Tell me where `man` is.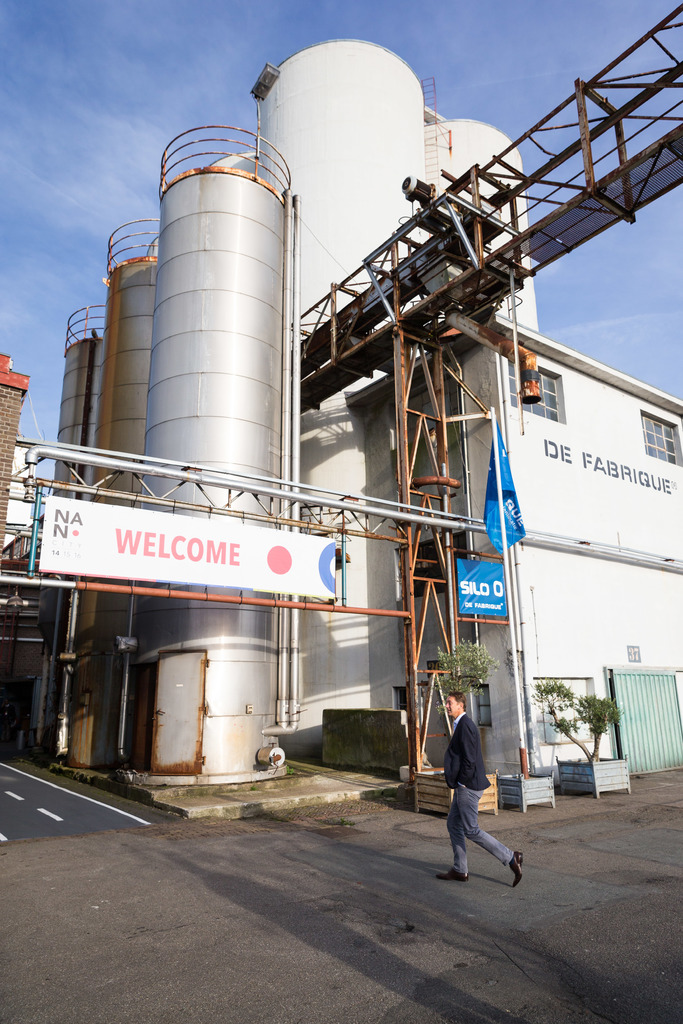
`man` is at BBox(433, 688, 524, 885).
